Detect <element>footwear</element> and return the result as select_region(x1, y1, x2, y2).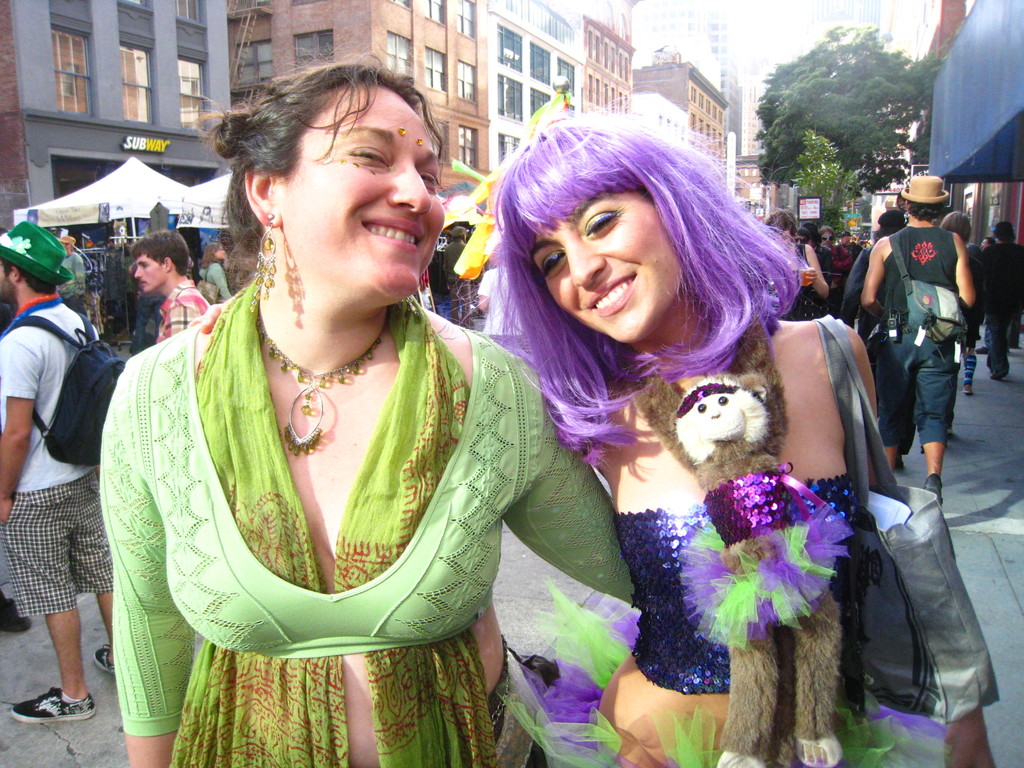
select_region(963, 383, 978, 397).
